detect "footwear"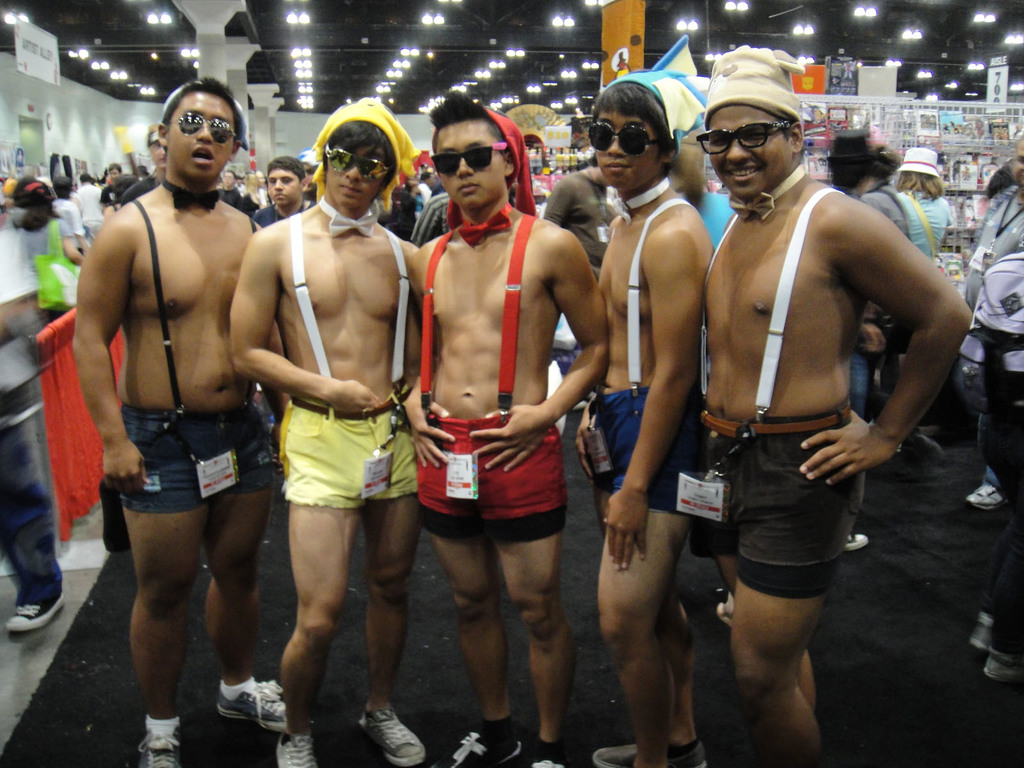
591,737,704,767
